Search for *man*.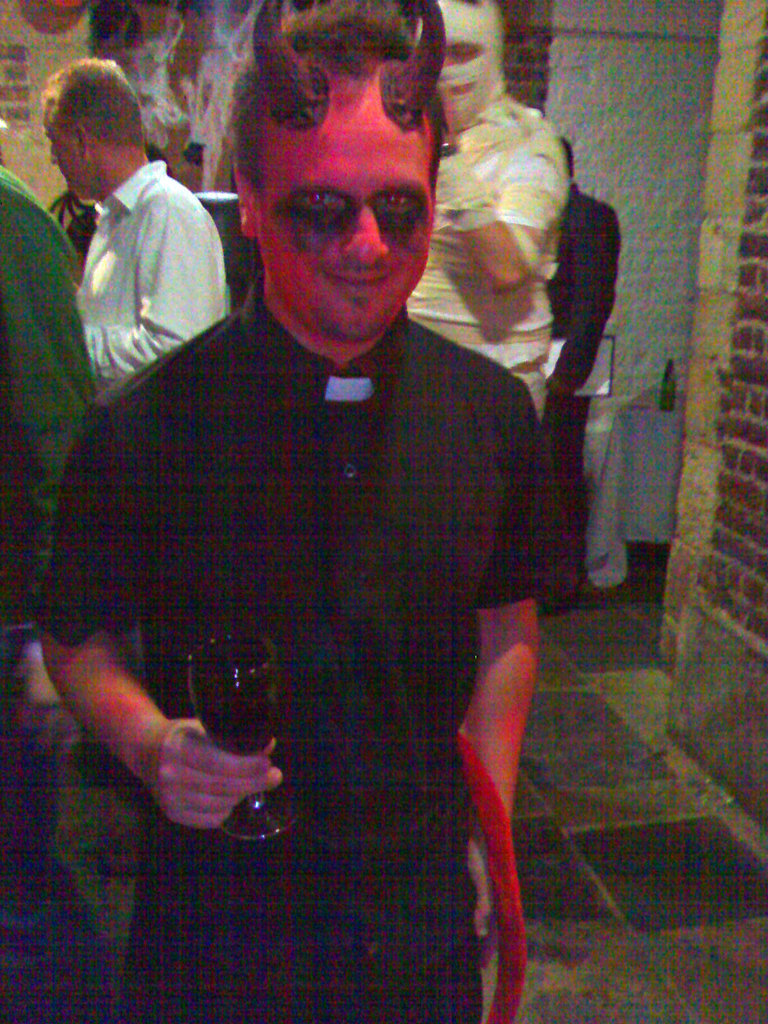
Found at [left=40, top=58, right=224, bottom=394].
